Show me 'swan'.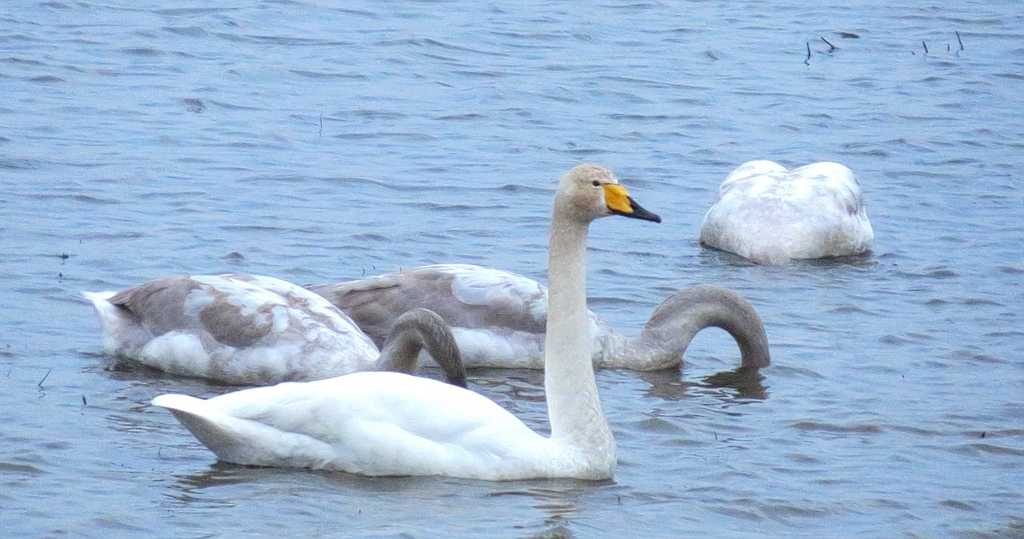
'swan' is here: [296, 262, 786, 370].
